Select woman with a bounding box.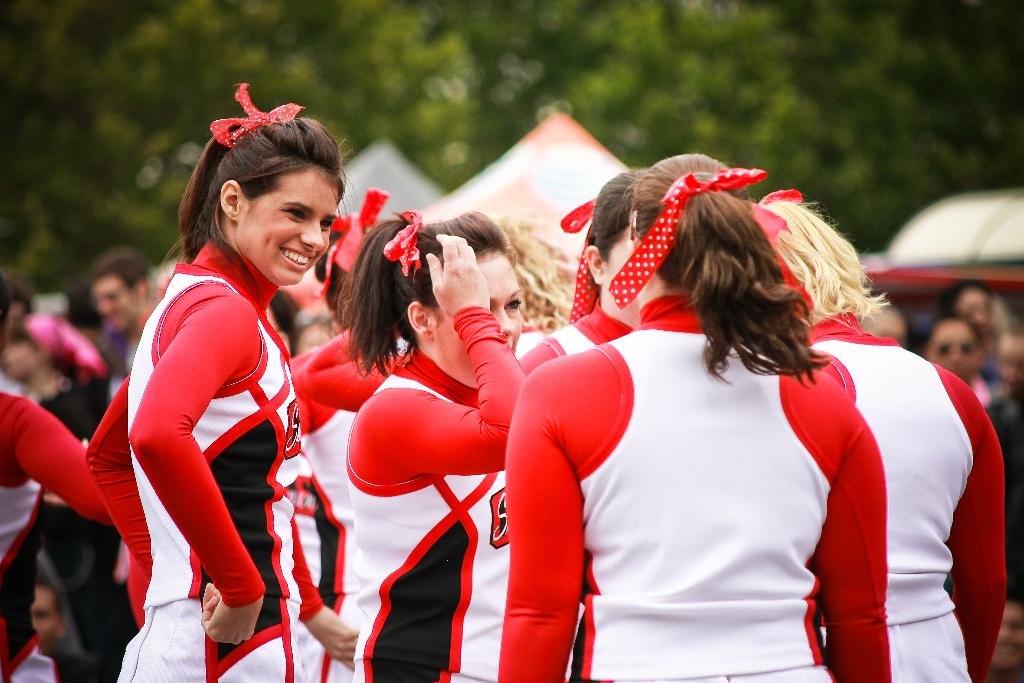
x1=500, y1=208, x2=580, y2=356.
